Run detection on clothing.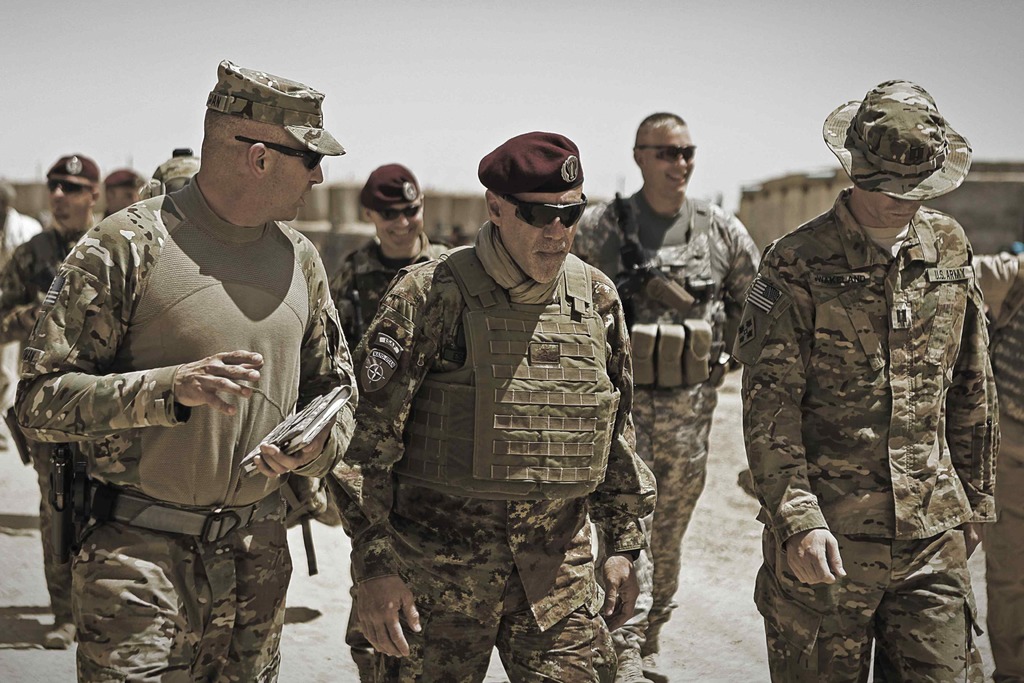
Result: (x1=334, y1=160, x2=458, y2=352).
